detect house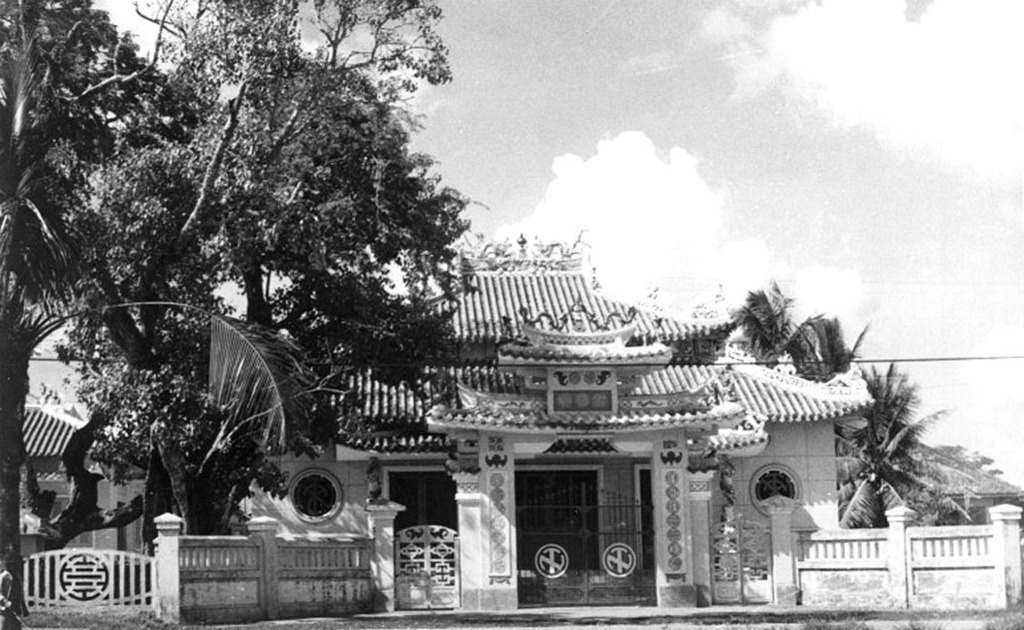
select_region(244, 234, 845, 624)
